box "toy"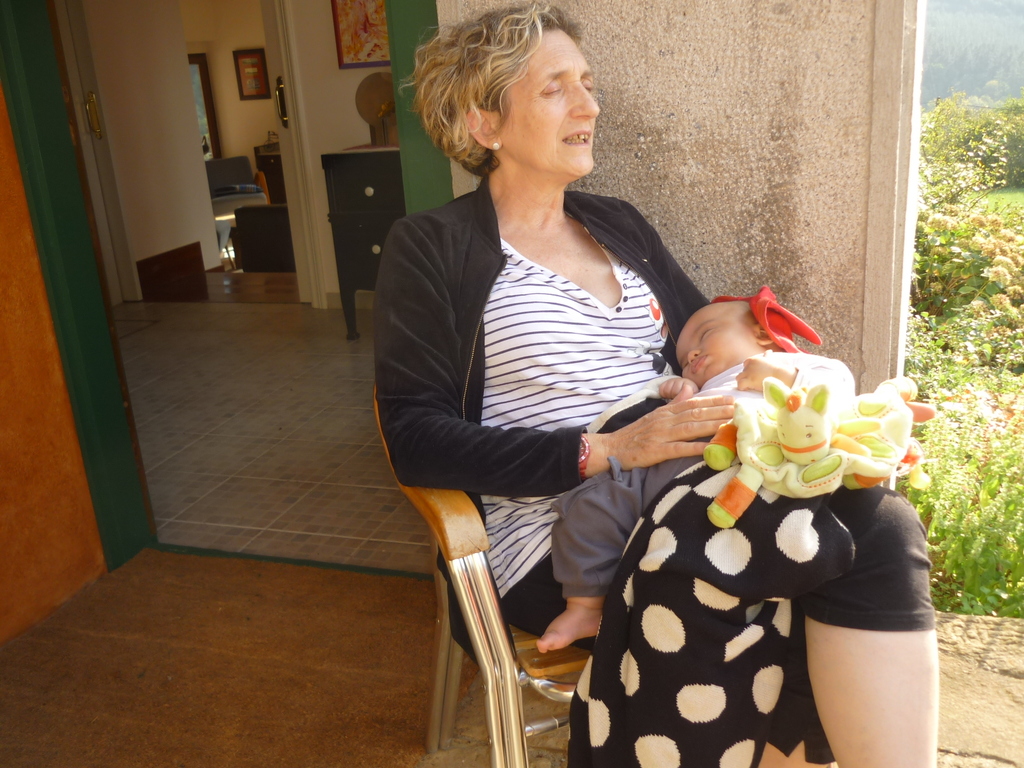
701, 372, 929, 538
